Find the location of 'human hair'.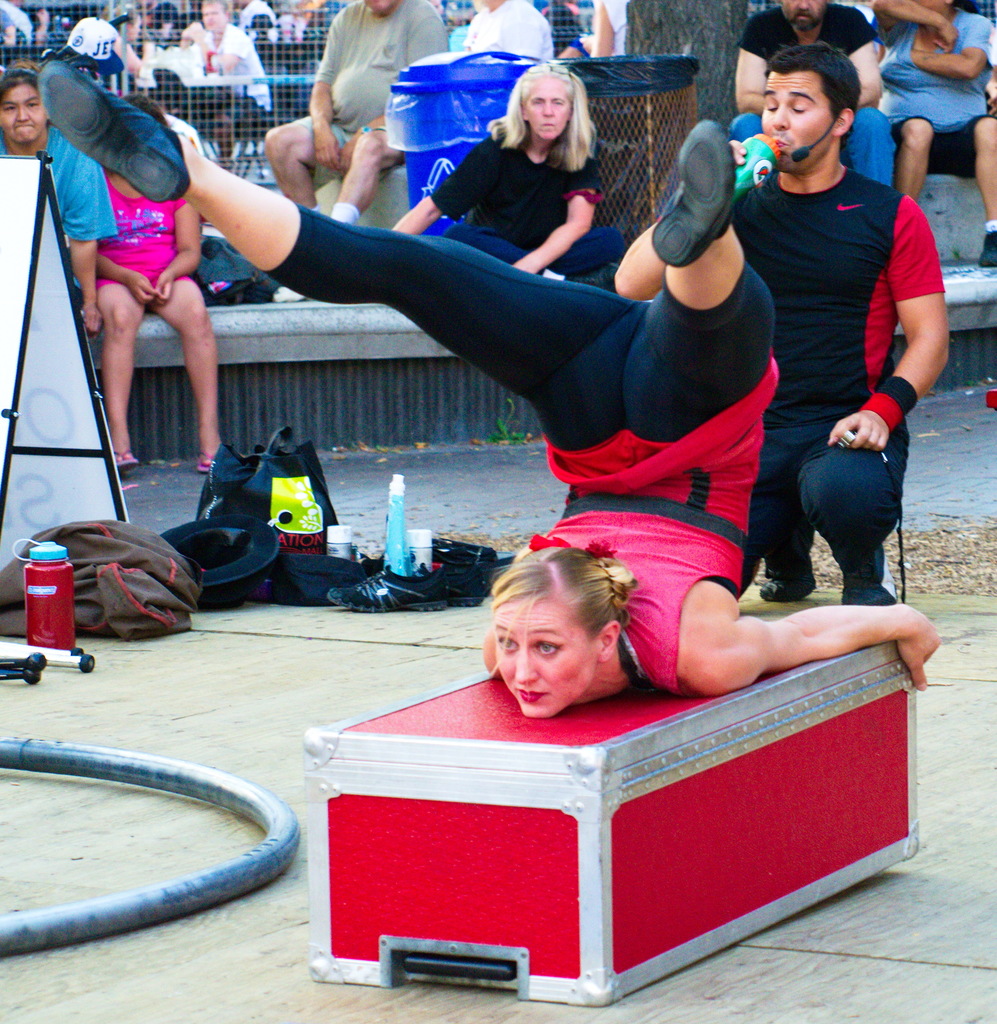
Location: x1=481, y1=549, x2=647, y2=703.
